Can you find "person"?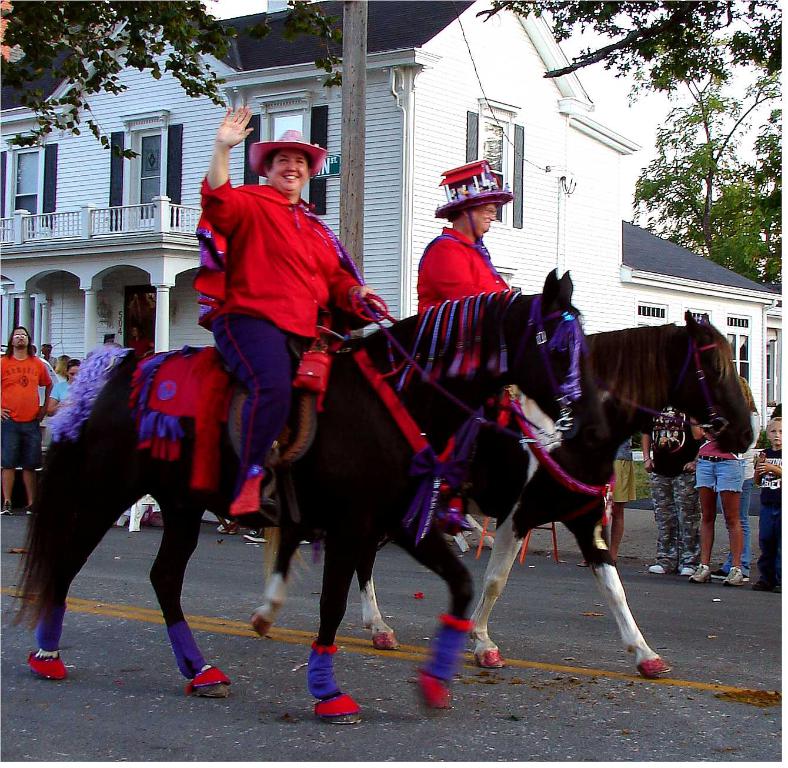
Yes, bounding box: 755, 411, 787, 595.
